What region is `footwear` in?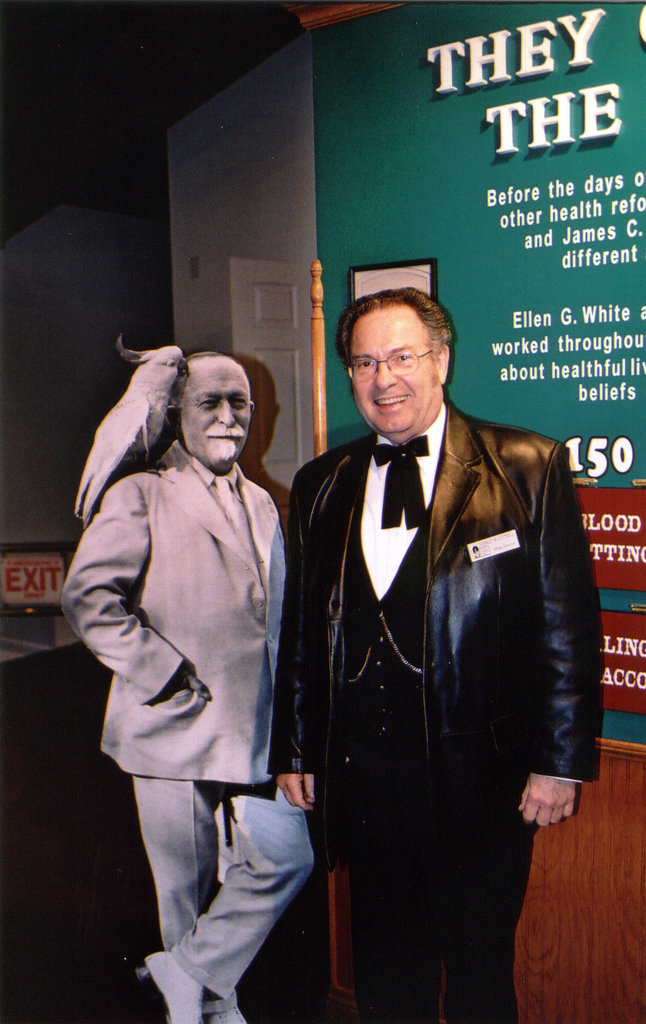
130,954,207,1023.
